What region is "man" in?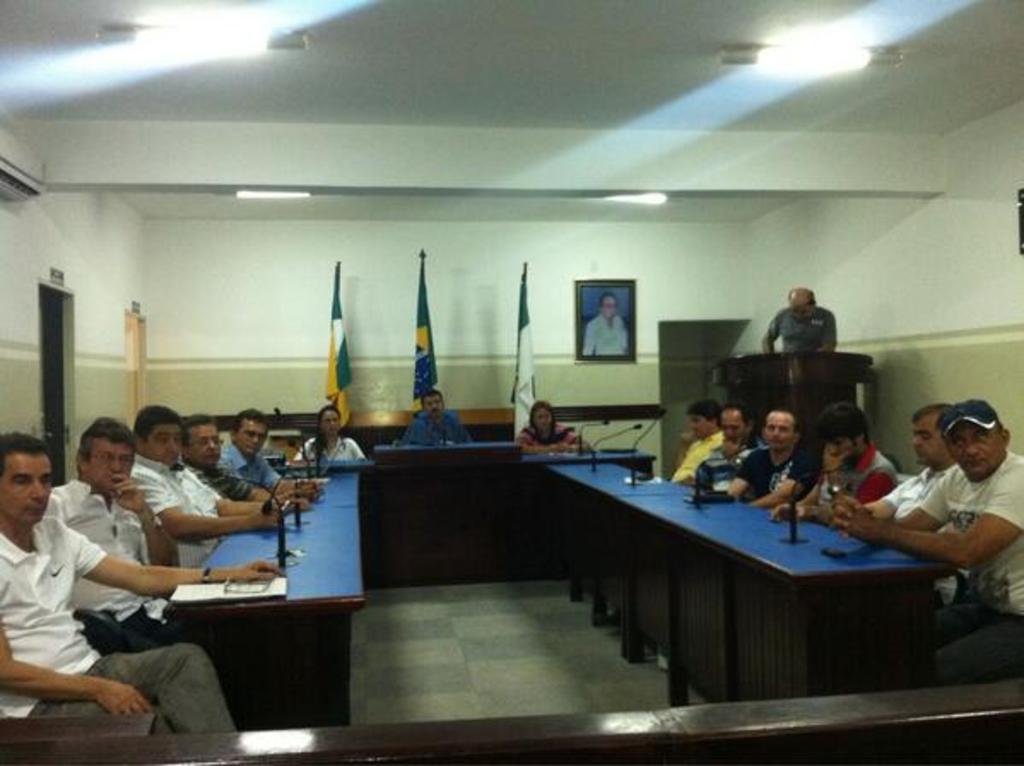
box=[188, 419, 335, 503].
